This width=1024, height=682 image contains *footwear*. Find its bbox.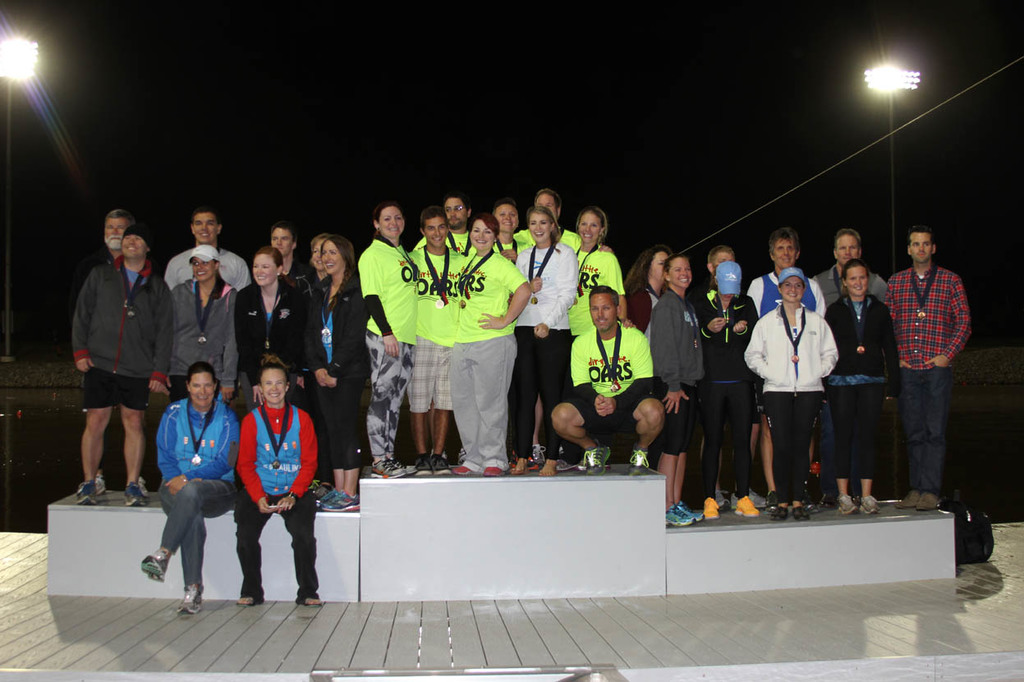
bbox=[309, 478, 327, 497].
